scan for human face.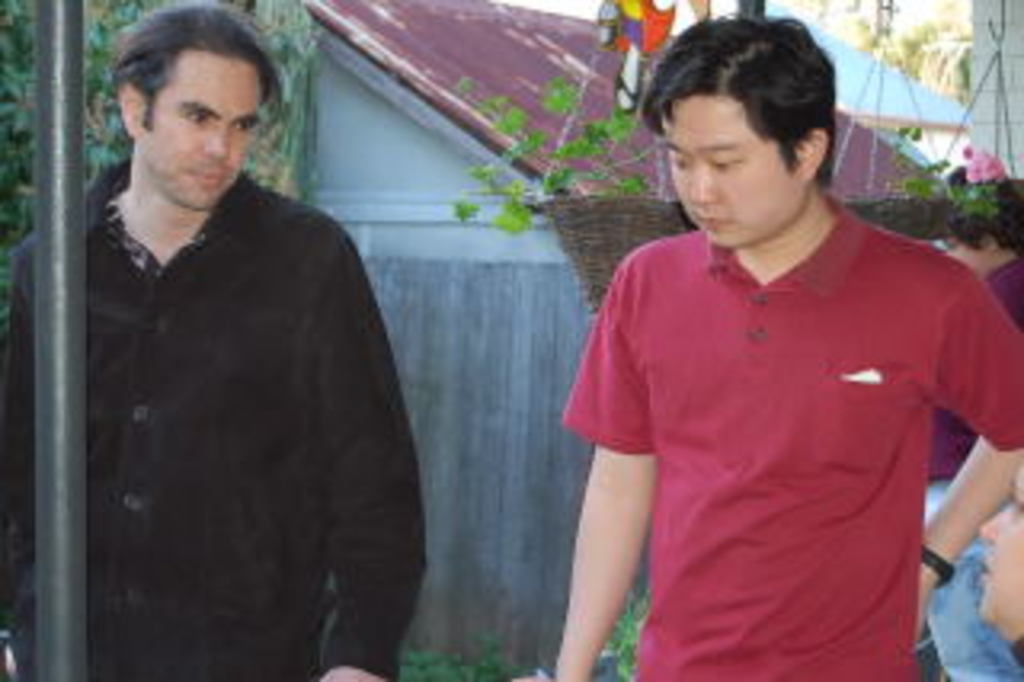
Scan result: x1=154 y1=61 x2=266 y2=211.
